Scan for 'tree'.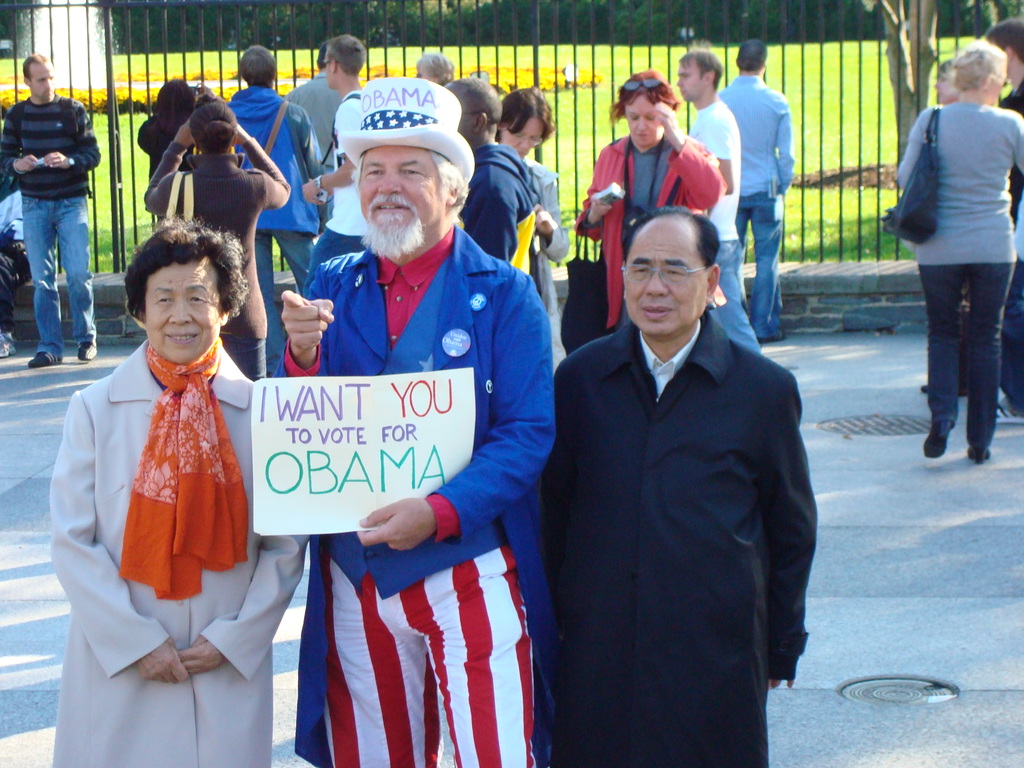
Scan result: left=877, top=0, right=937, bottom=162.
